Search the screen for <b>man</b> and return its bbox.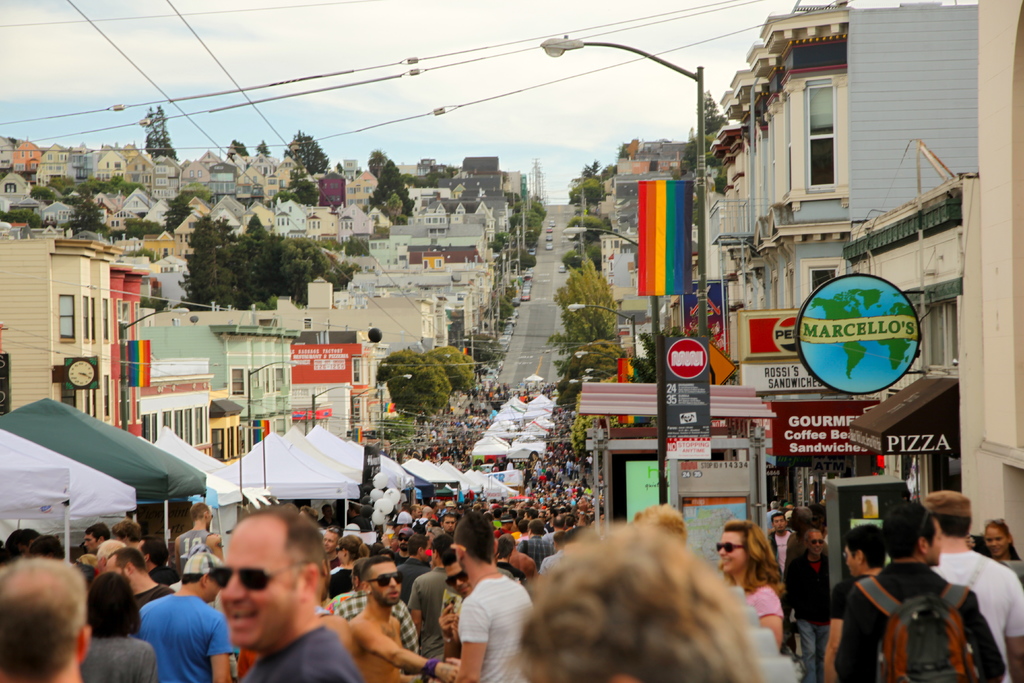
Found: bbox=[829, 502, 1011, 682].
